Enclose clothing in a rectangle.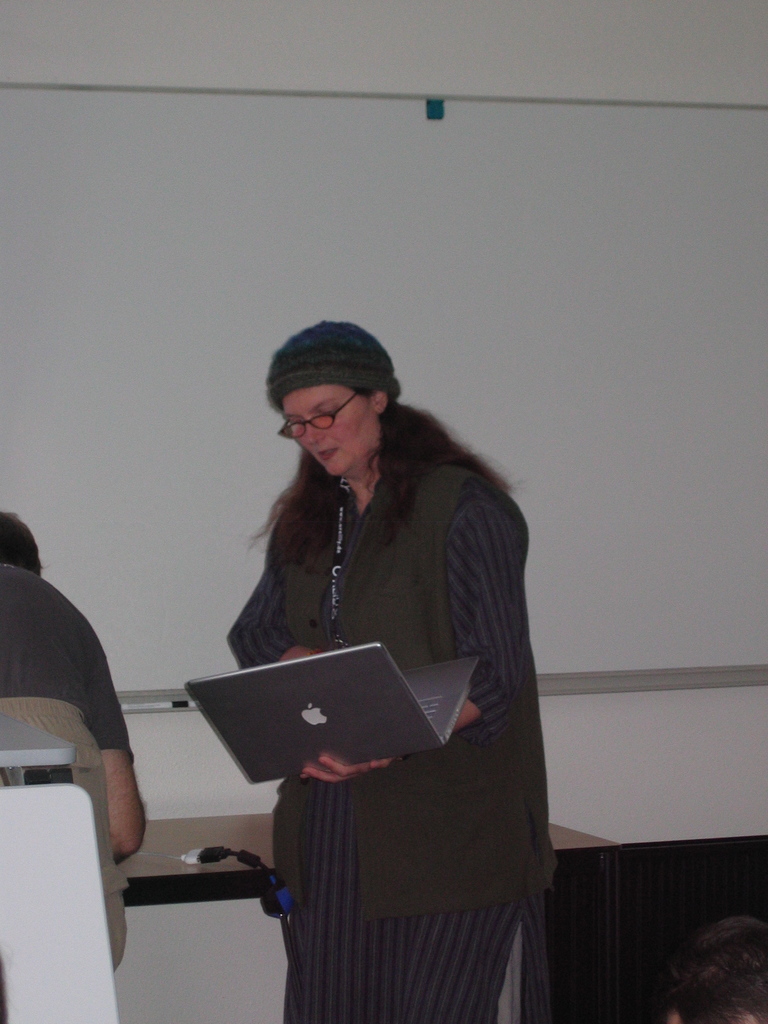
<region>0, 564, 124, 780</region>.
